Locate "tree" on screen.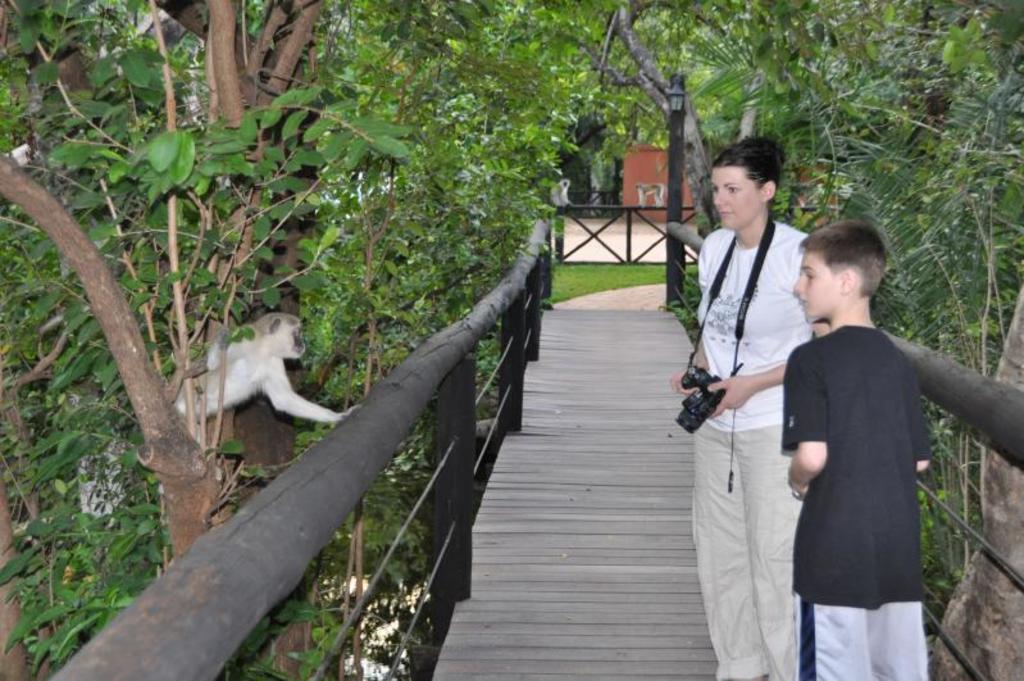
On screen at pyautogui.locateOnScreen(605, 0, 1023, 416).
